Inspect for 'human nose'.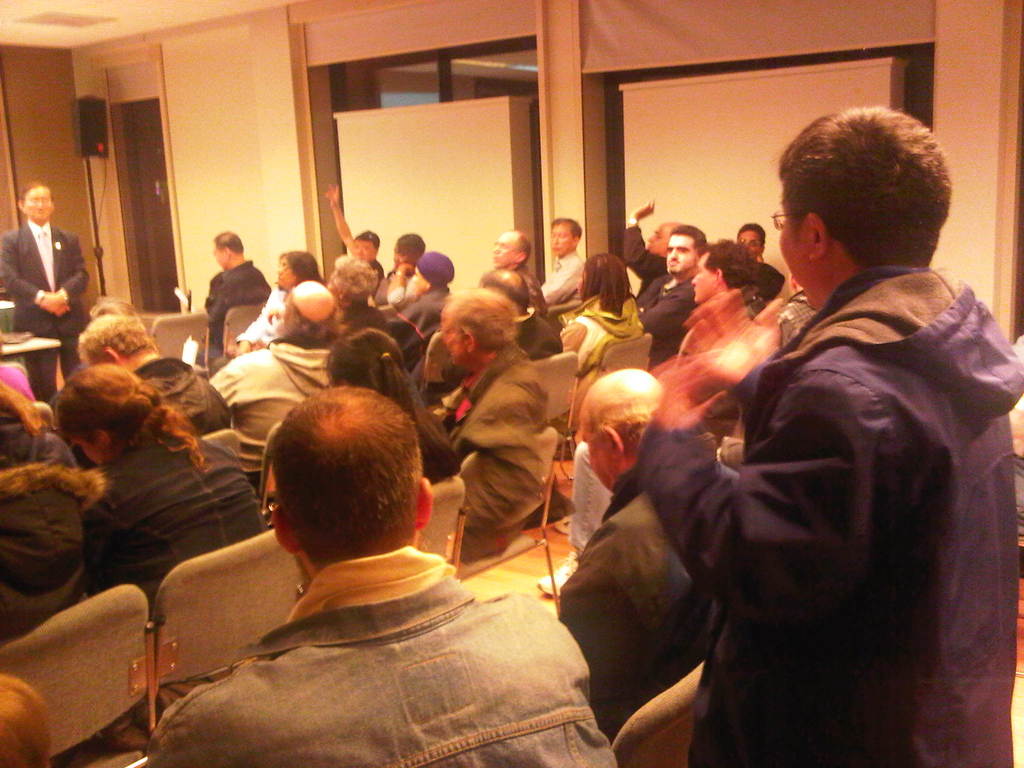
Inspection: <bbox>36, 199, 42, 208</bbox>.
